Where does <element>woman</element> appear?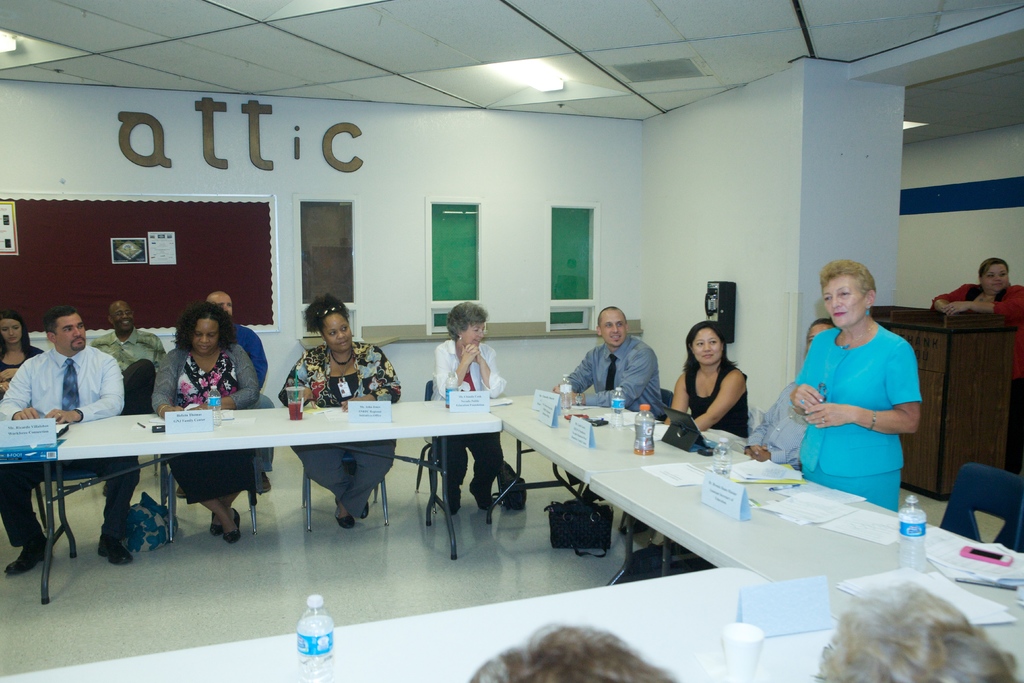
Appears at {"x1": 152, "y1": 304, "x2": 259, "y2": 545}.
